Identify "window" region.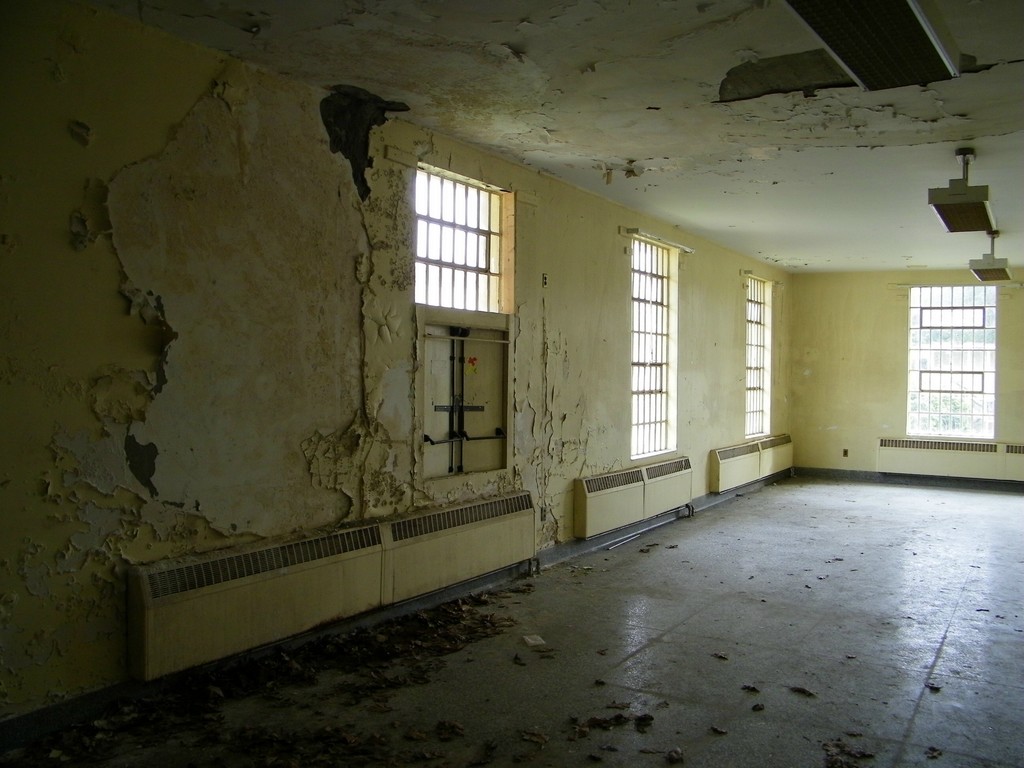
Region: crop(737, 278, 768, 433).
